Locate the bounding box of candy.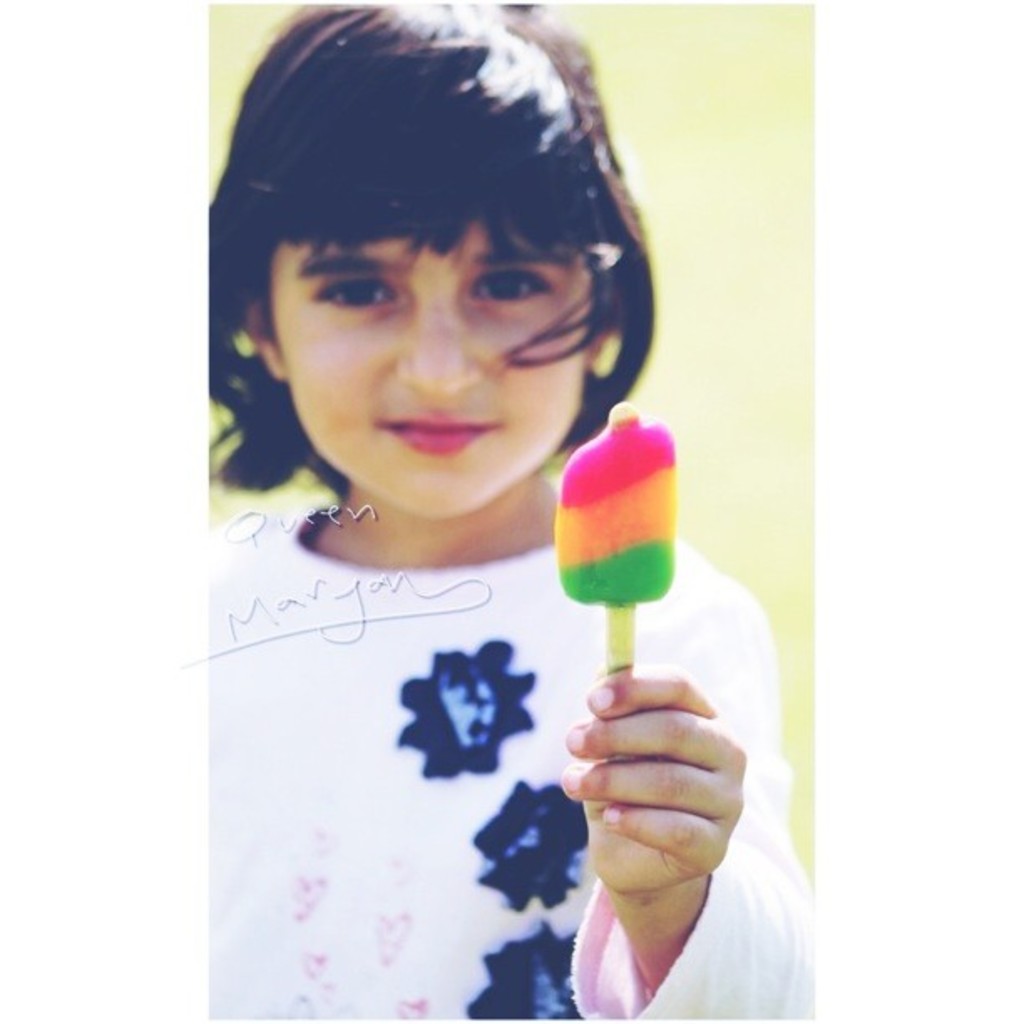
Bounding box: detection(549, 397, 688, 688).
